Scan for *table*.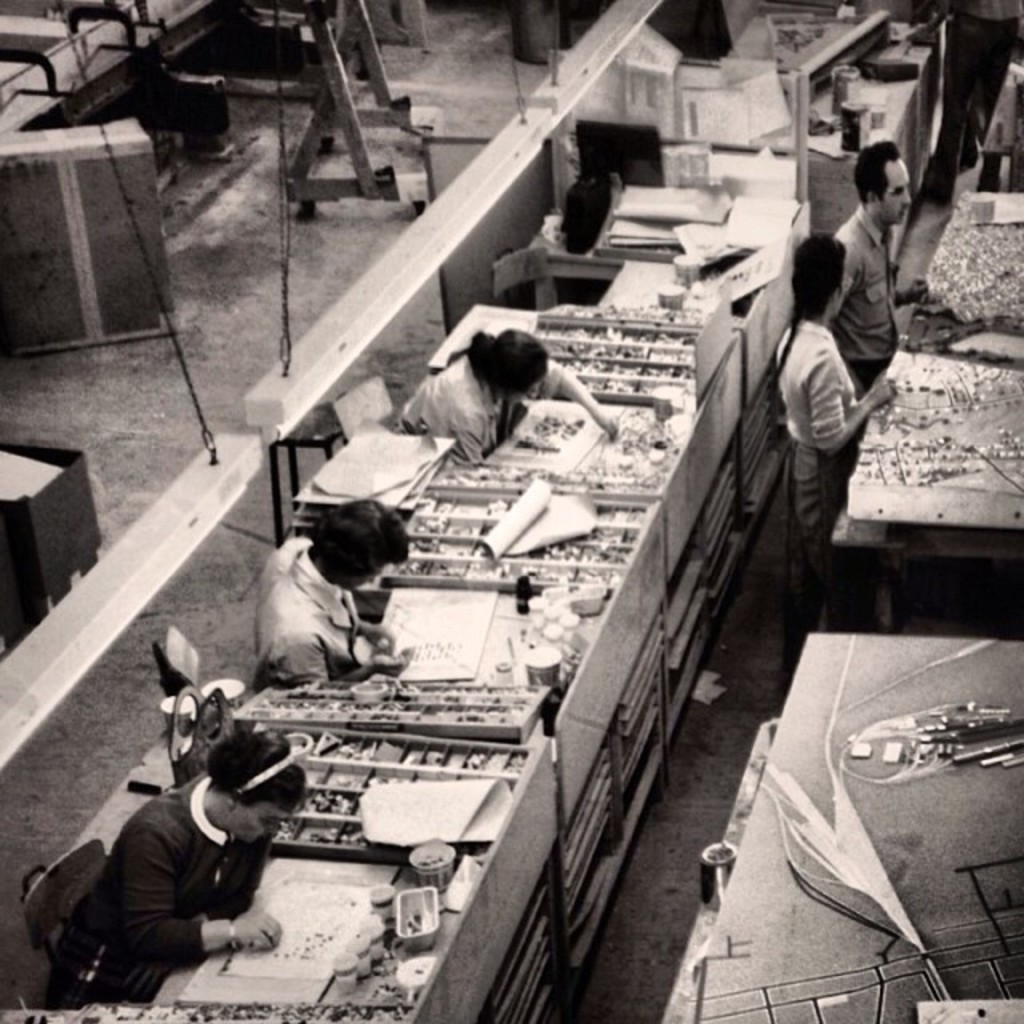
Scan result: detection(834, 200, 1022, 571).
